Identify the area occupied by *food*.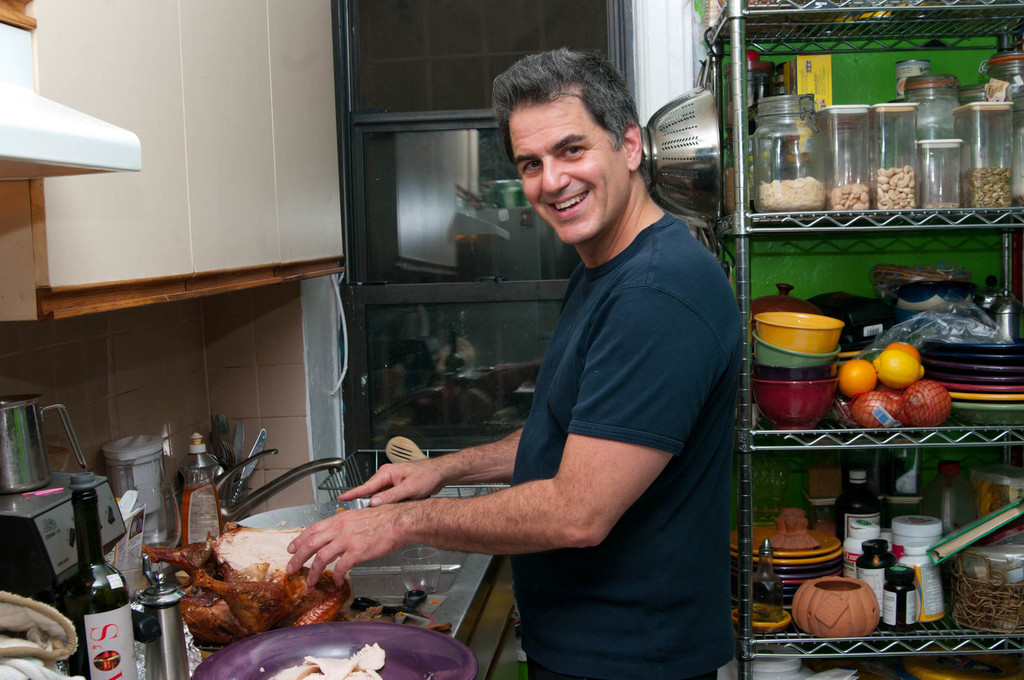
Area: pyautogui.locateOnScreen(883, 341, 920, 363).
